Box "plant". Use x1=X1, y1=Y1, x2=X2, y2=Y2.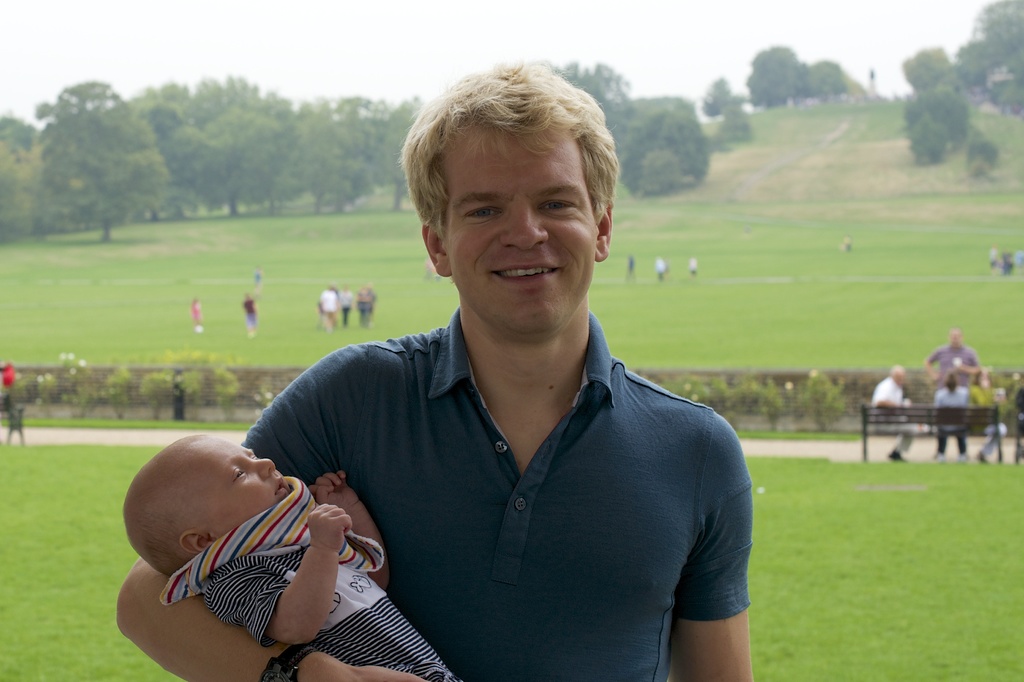
x1=0, y1=3, x2=1022, y2=372.
